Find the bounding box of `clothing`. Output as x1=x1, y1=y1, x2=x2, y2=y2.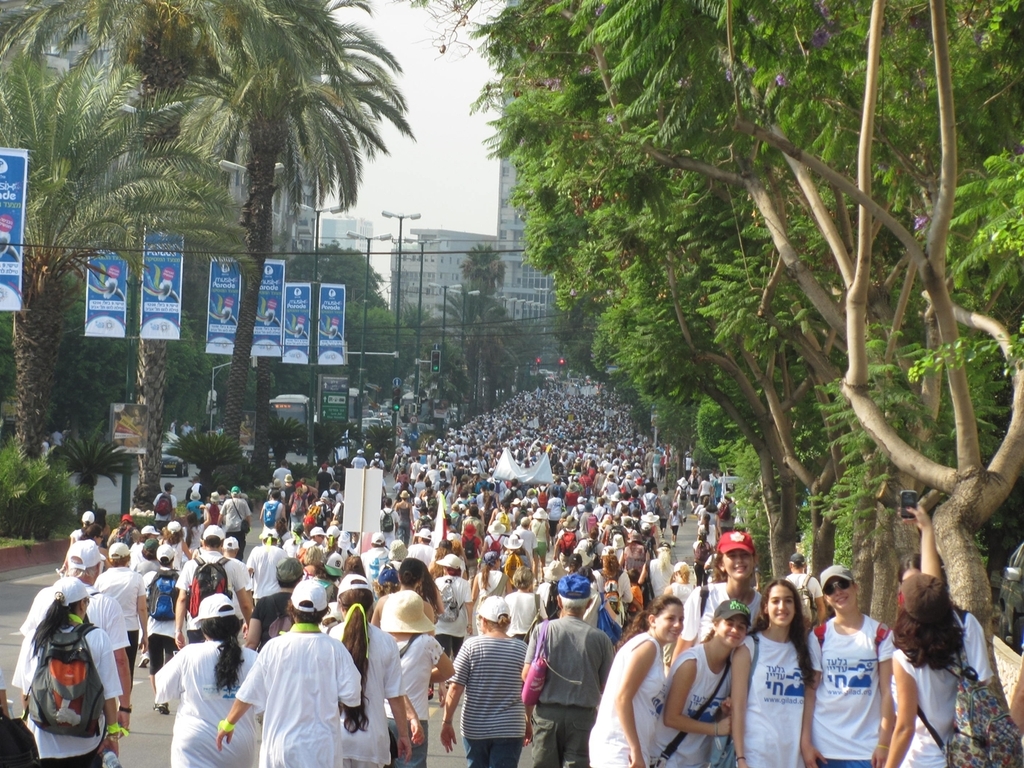
x1=522, y1=498, x2=541, y2=506.
